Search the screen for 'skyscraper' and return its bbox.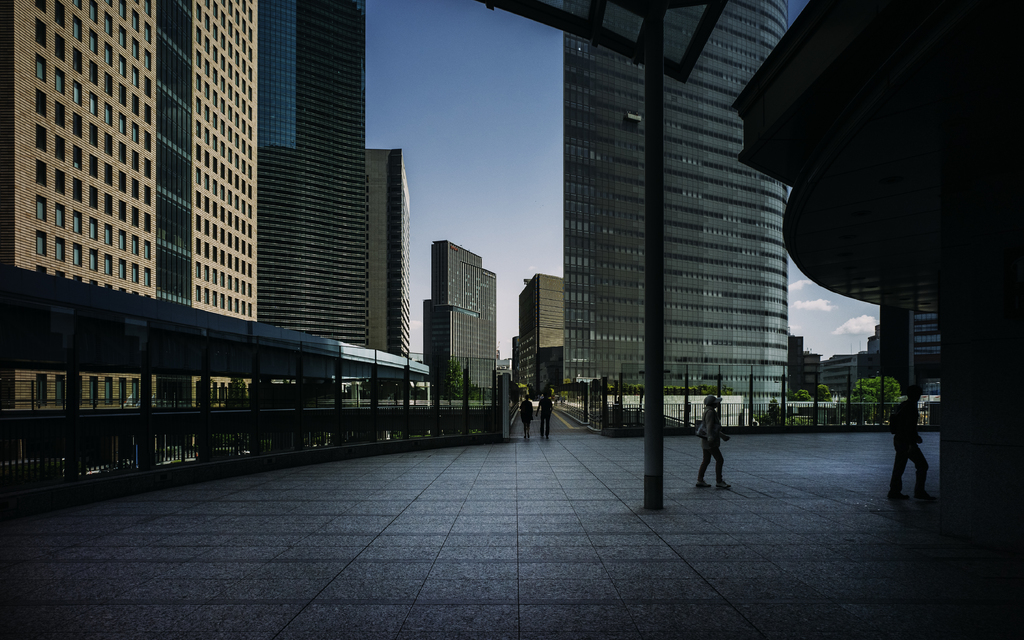
Found: [353, 147, 415, 358].
